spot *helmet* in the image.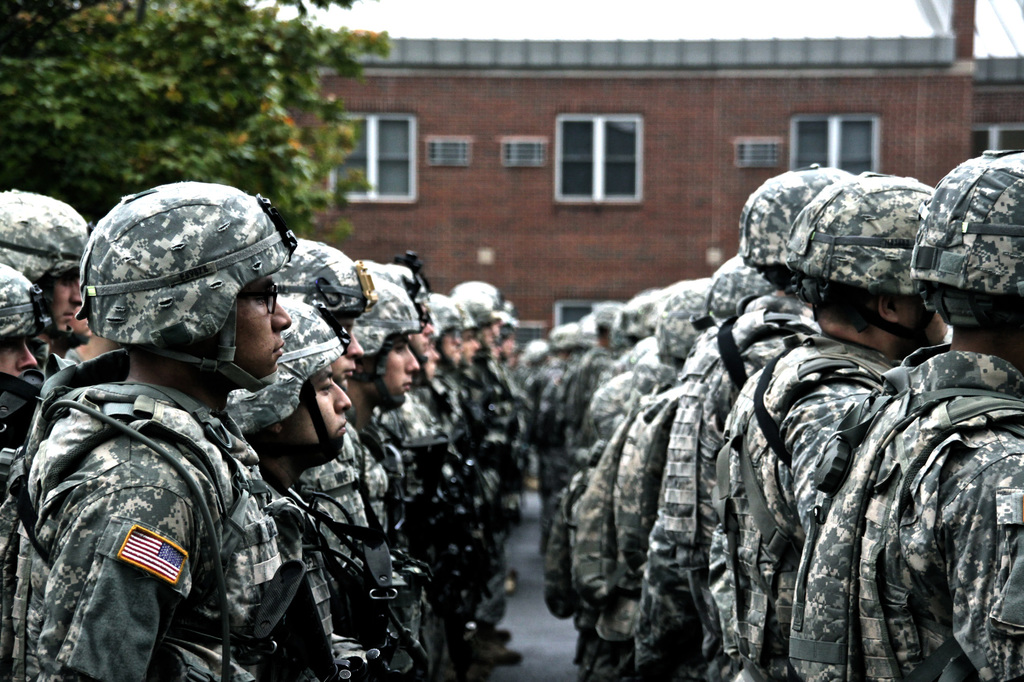
*helmet* found at 915, 150, 1023, 338.
